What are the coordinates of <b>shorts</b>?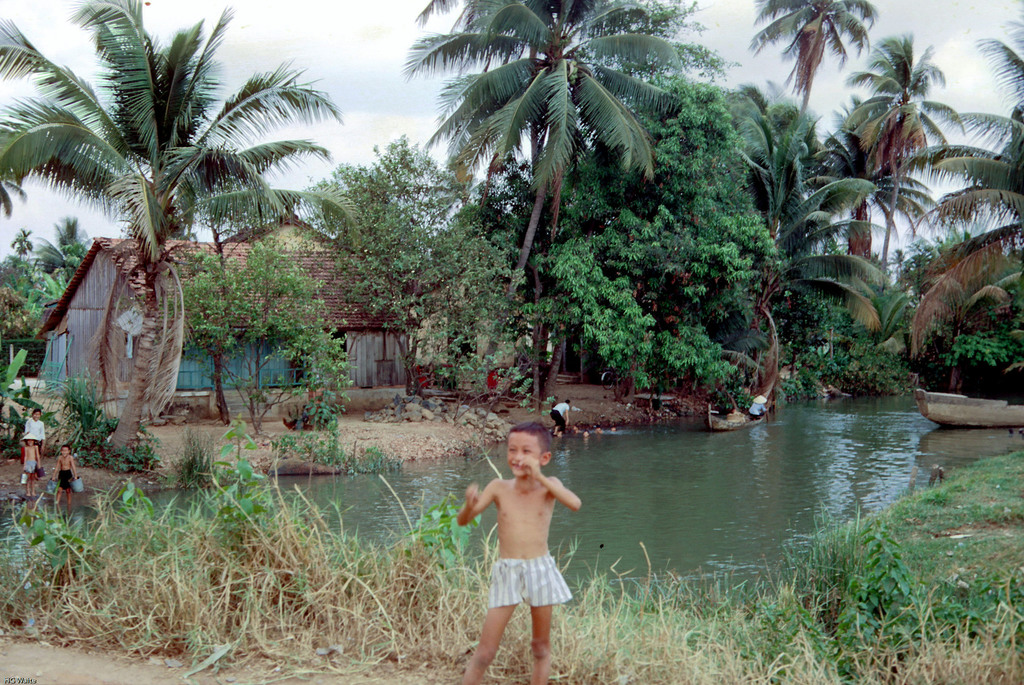
59 468 73 495.
